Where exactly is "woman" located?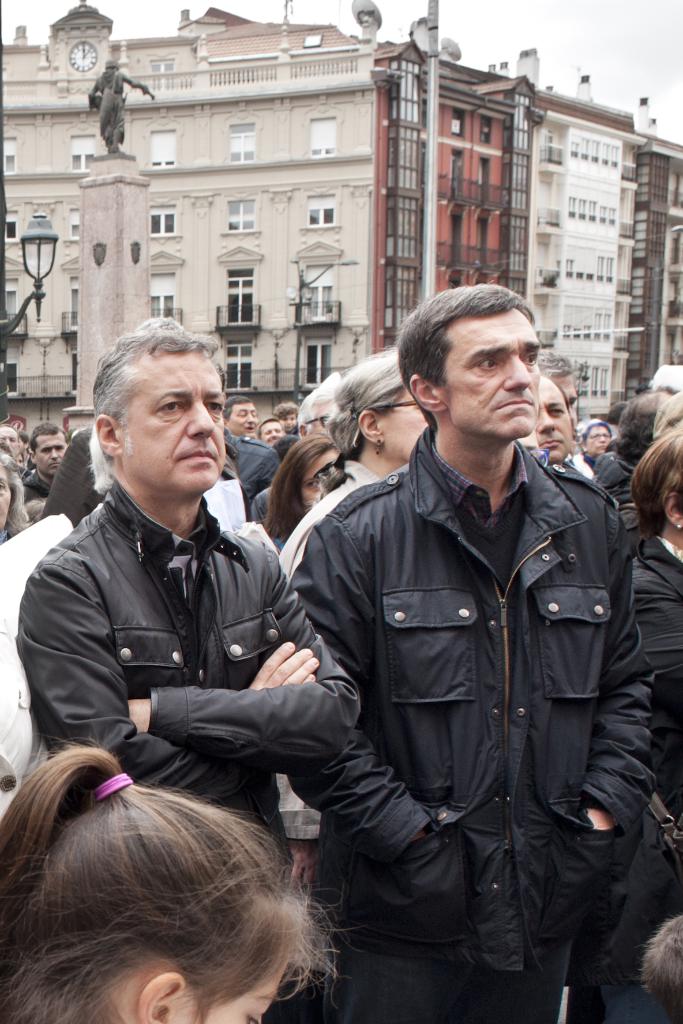
Its bounding box is 252/427/381/541.
